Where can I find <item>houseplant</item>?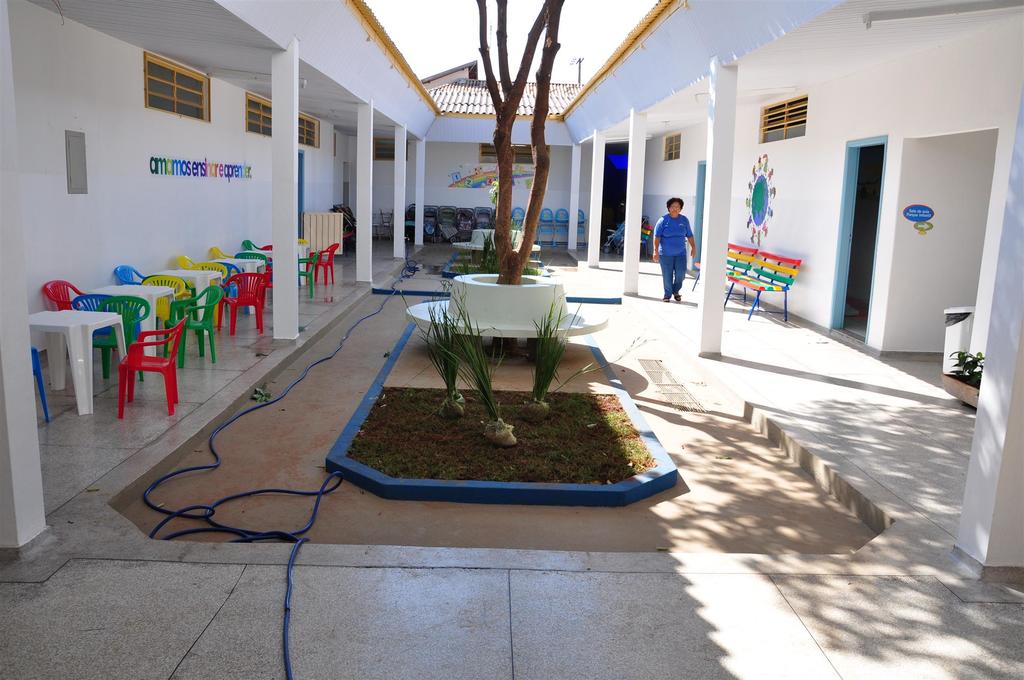
You can find it at pyautogui.locateOnScreen(962, 344, 984, 381).
